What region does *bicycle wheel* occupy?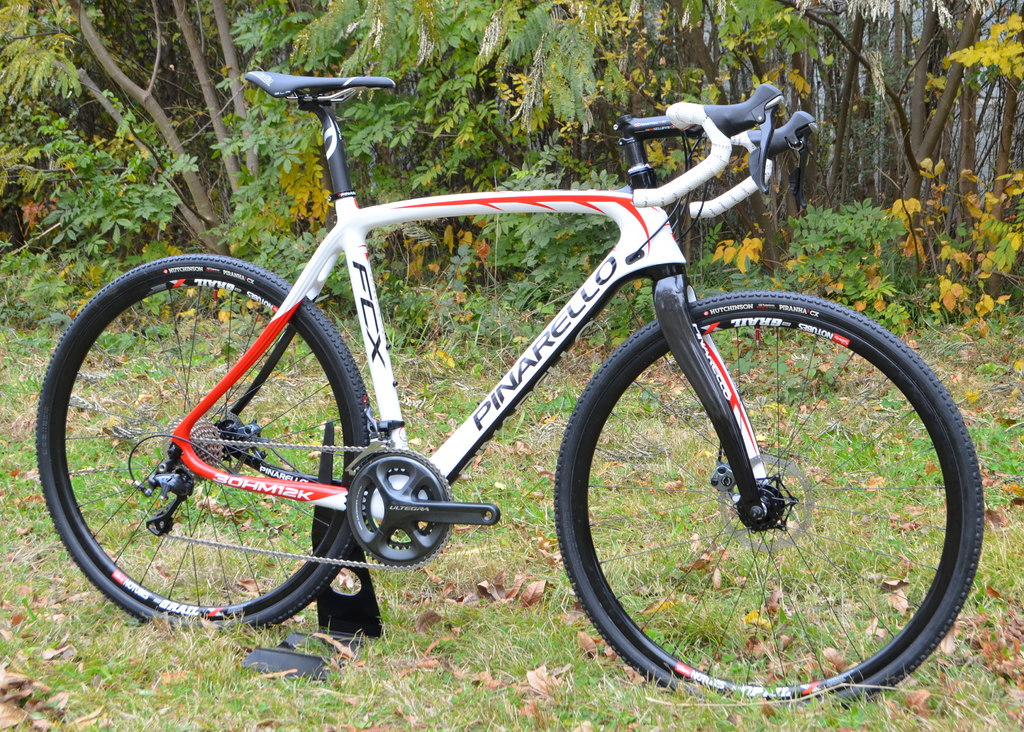
(39, 264, 408, 671).
